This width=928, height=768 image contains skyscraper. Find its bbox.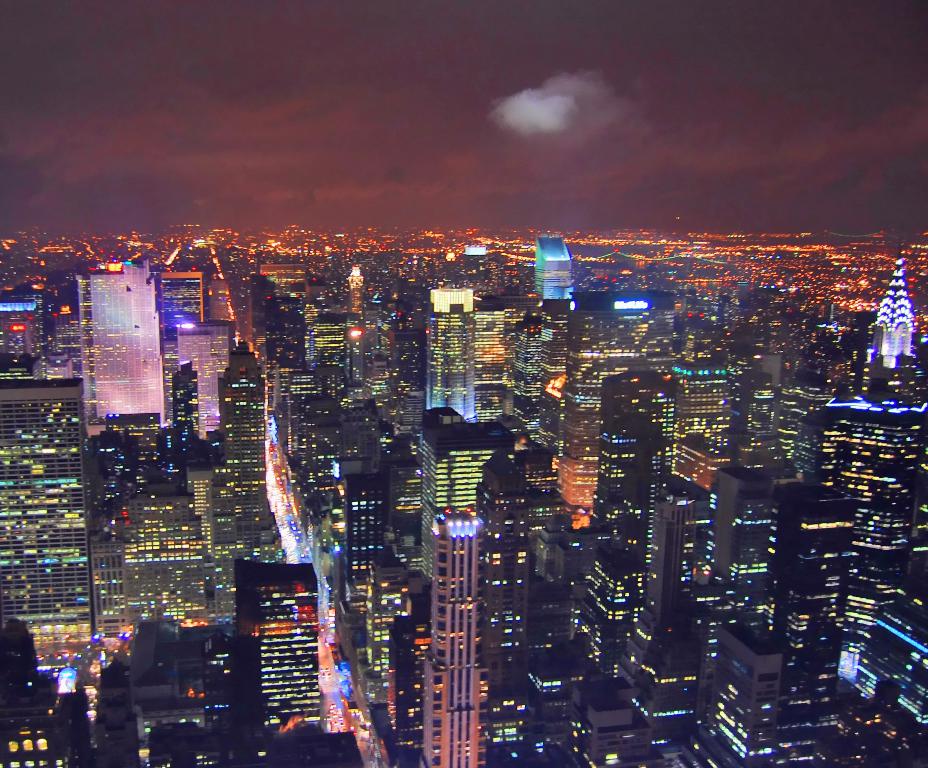
[231,557,332,748].
